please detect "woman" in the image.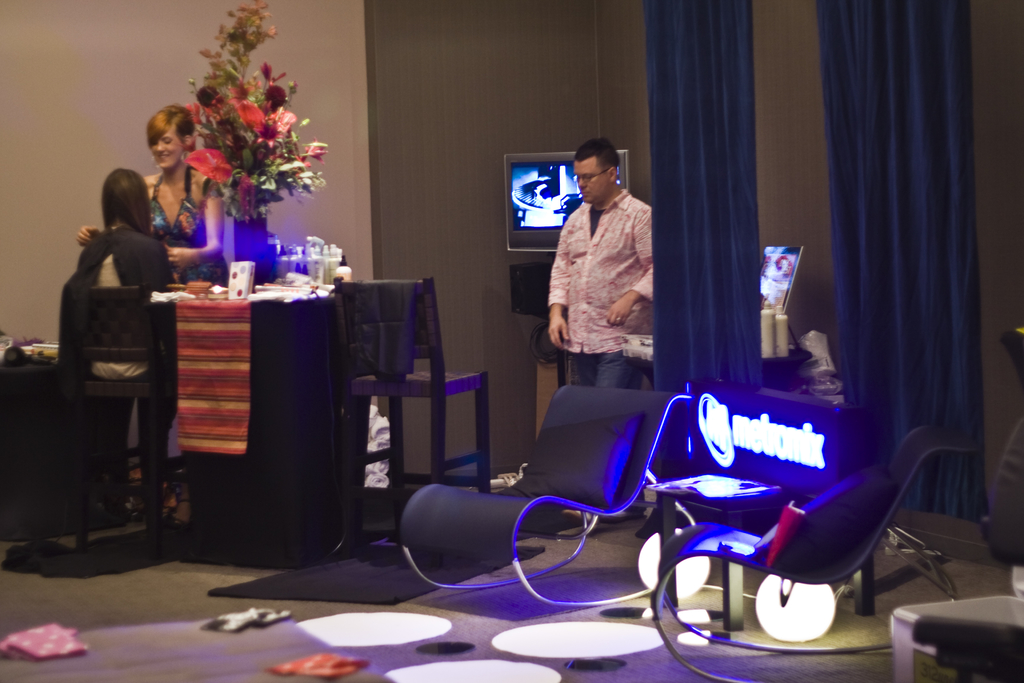
(x1=74, y1=108, x2=226, y2=285).
